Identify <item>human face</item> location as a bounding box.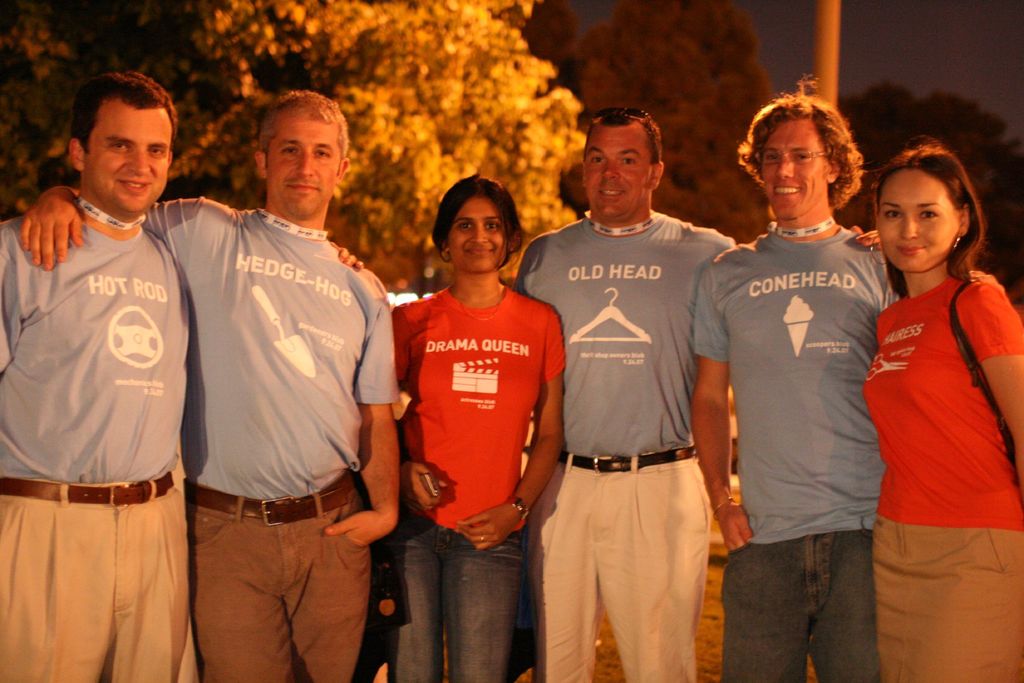
[left=579, top=124, right=654, bottom=220].
